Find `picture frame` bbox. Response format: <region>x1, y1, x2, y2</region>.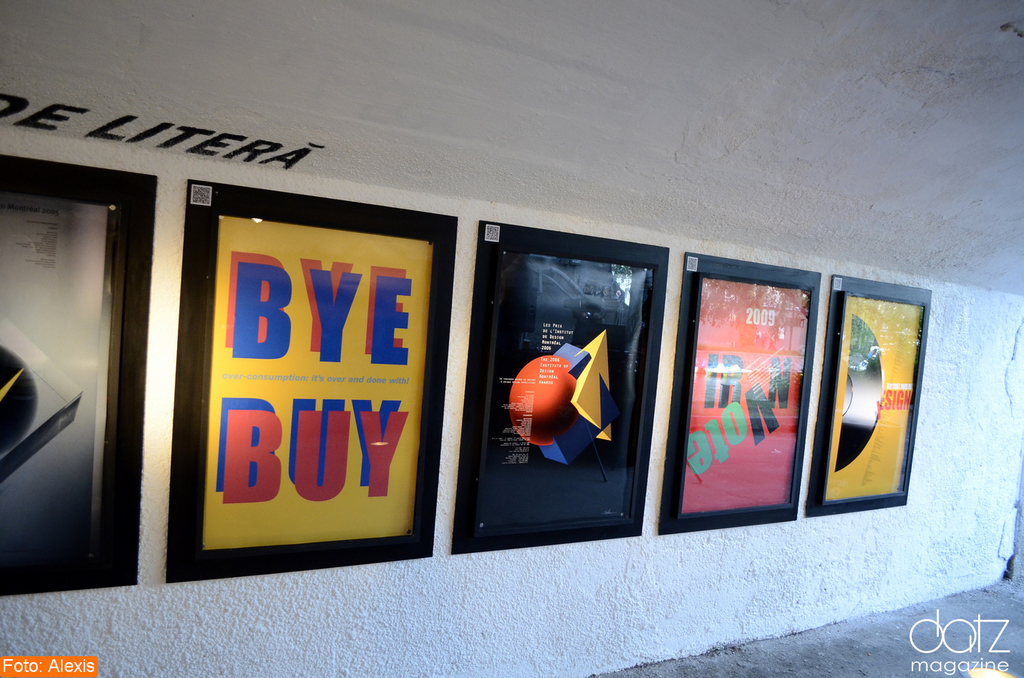
<region>451, 223, 671, 552</region>.
